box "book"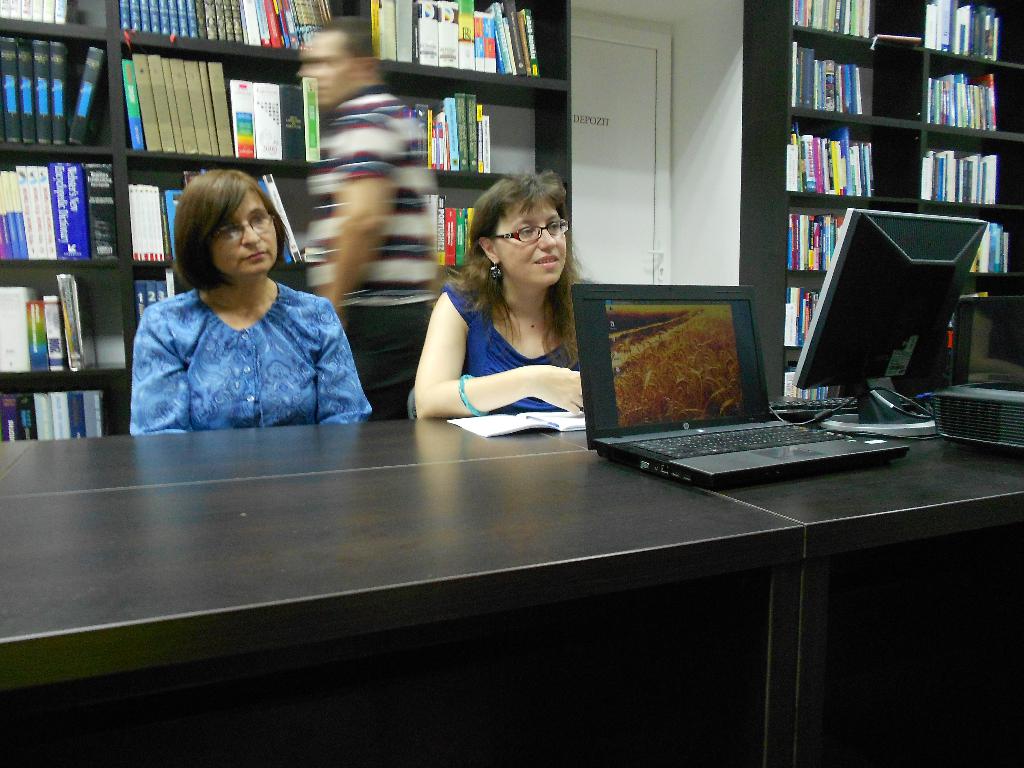
<bbox>145, 282, 157, 307</bbox>
